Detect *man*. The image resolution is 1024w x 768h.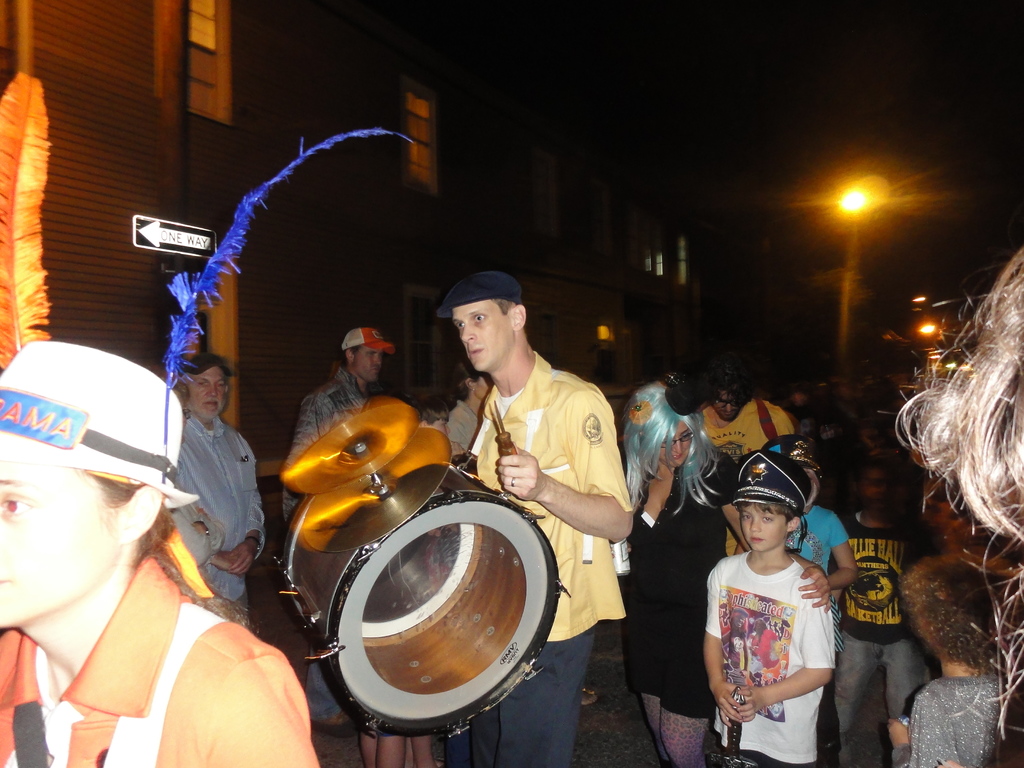
[x1=145, y1=360, x2=259, y2=618].
